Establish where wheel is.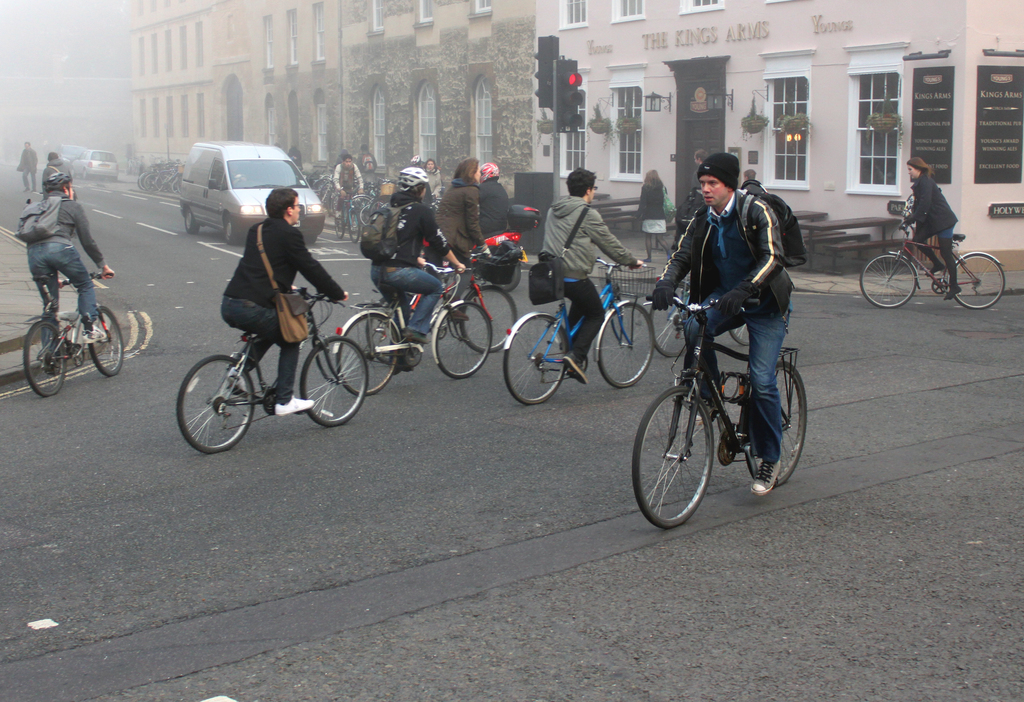
Established at region(22, 324, 68, 395).
